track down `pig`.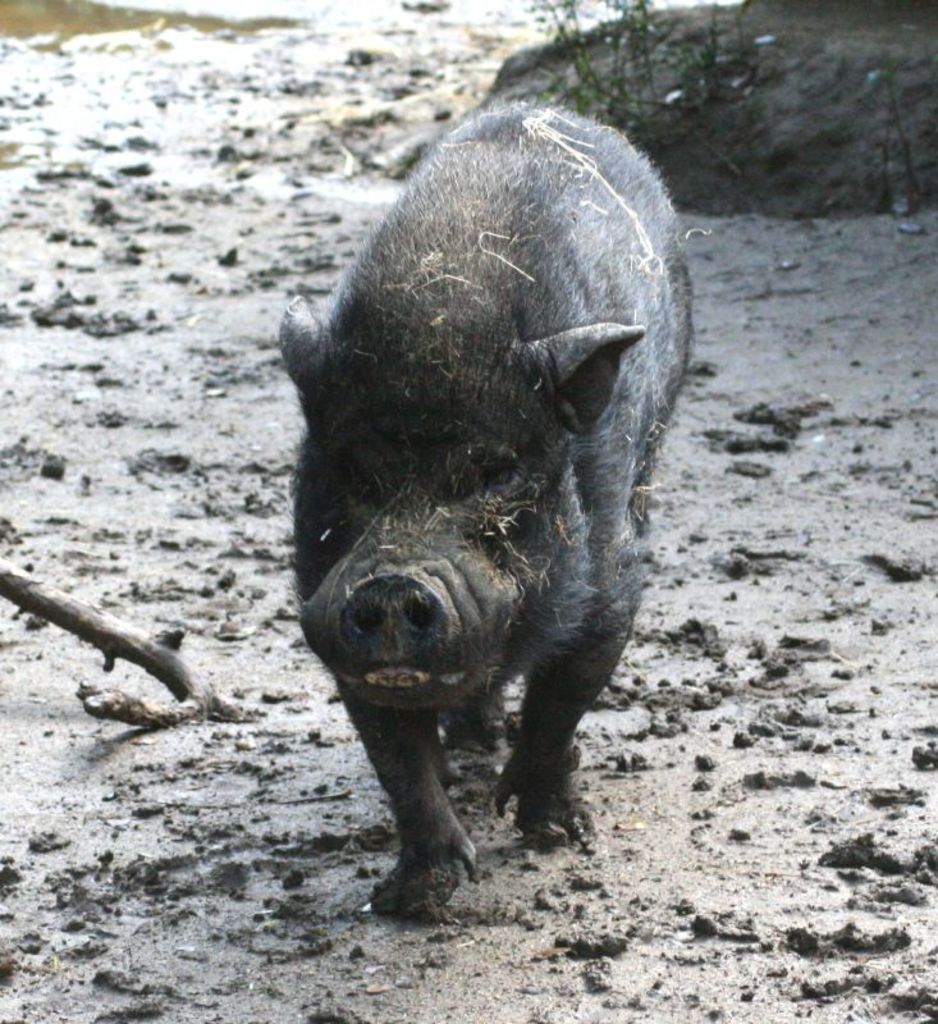
Tracked to (276,95,696,920).
